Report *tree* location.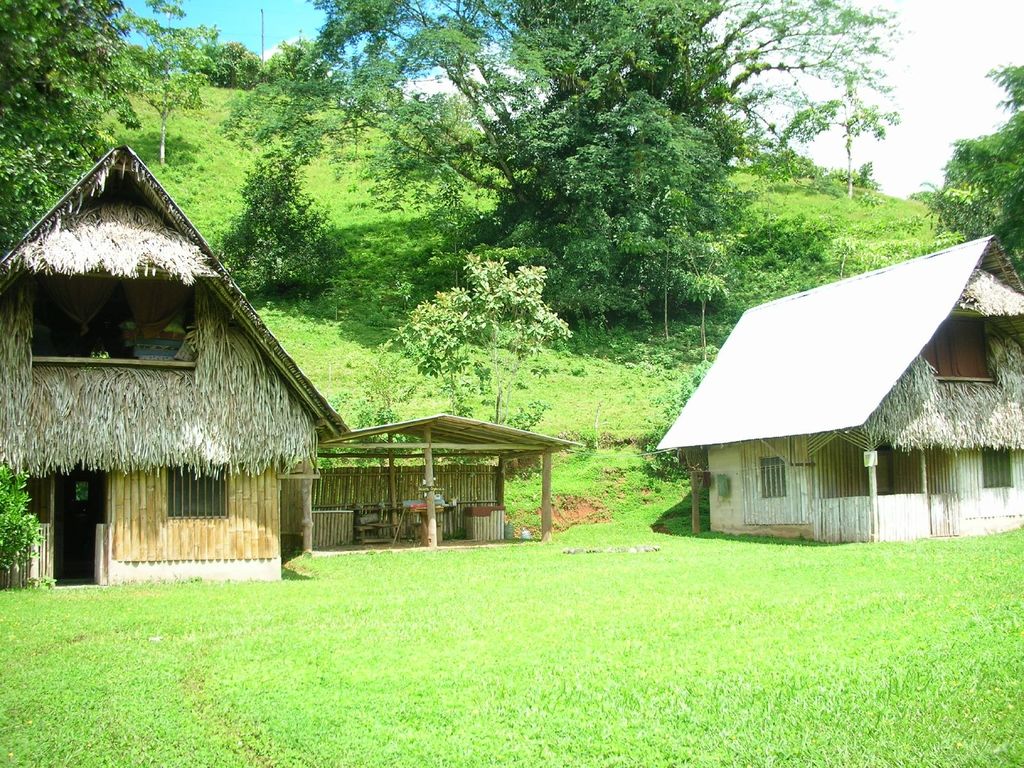
Report: Rect(916, 57, 1023, 284).
